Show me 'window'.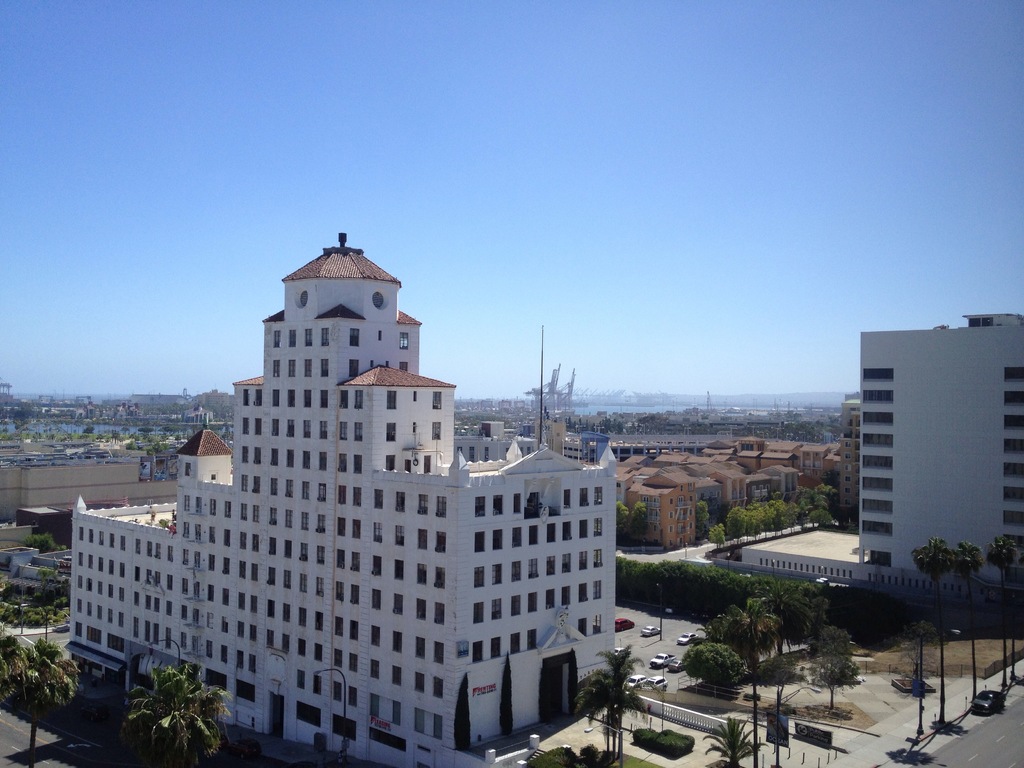
'window' is here: 593, 518, 604, 536.
